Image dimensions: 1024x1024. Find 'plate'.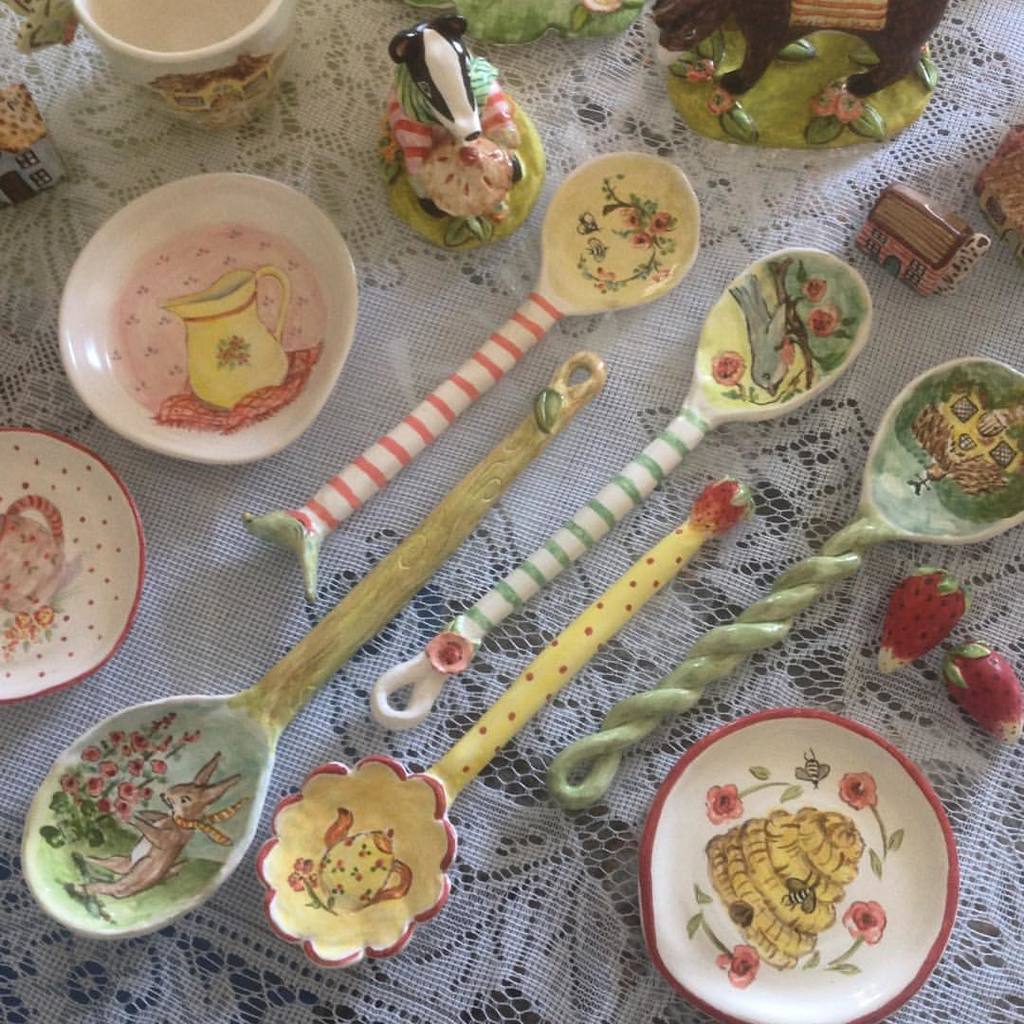
(57,175,357,464).
